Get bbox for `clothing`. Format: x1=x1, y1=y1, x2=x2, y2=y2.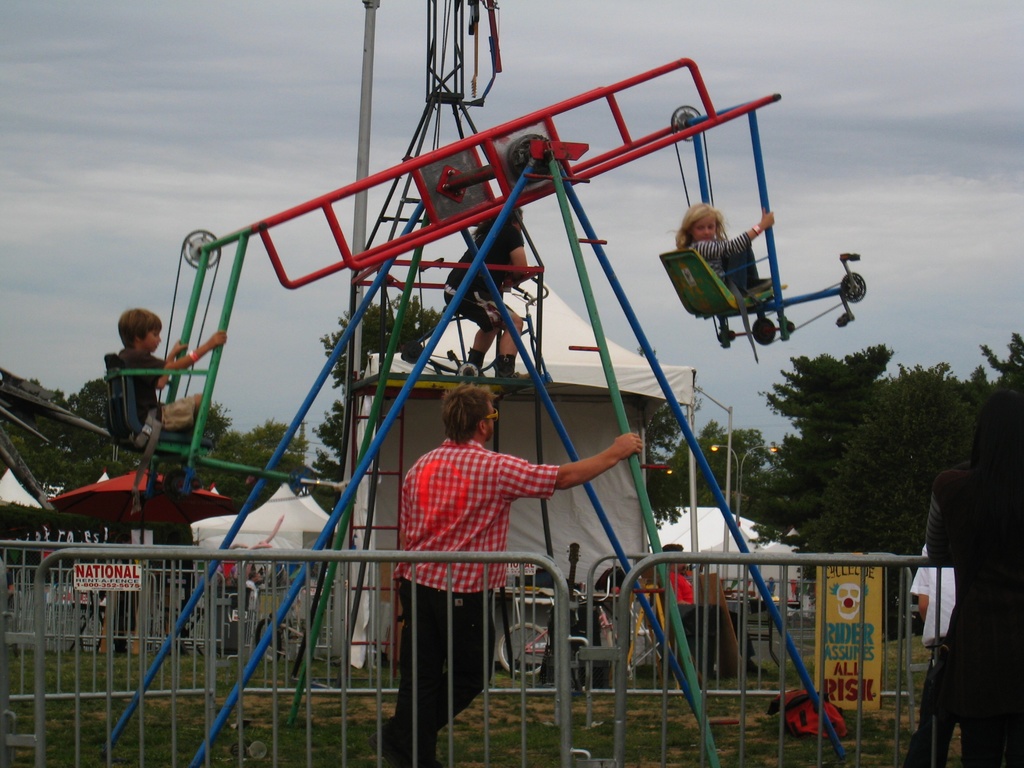
x1=685, y1=227, x2=761, y2=291.
